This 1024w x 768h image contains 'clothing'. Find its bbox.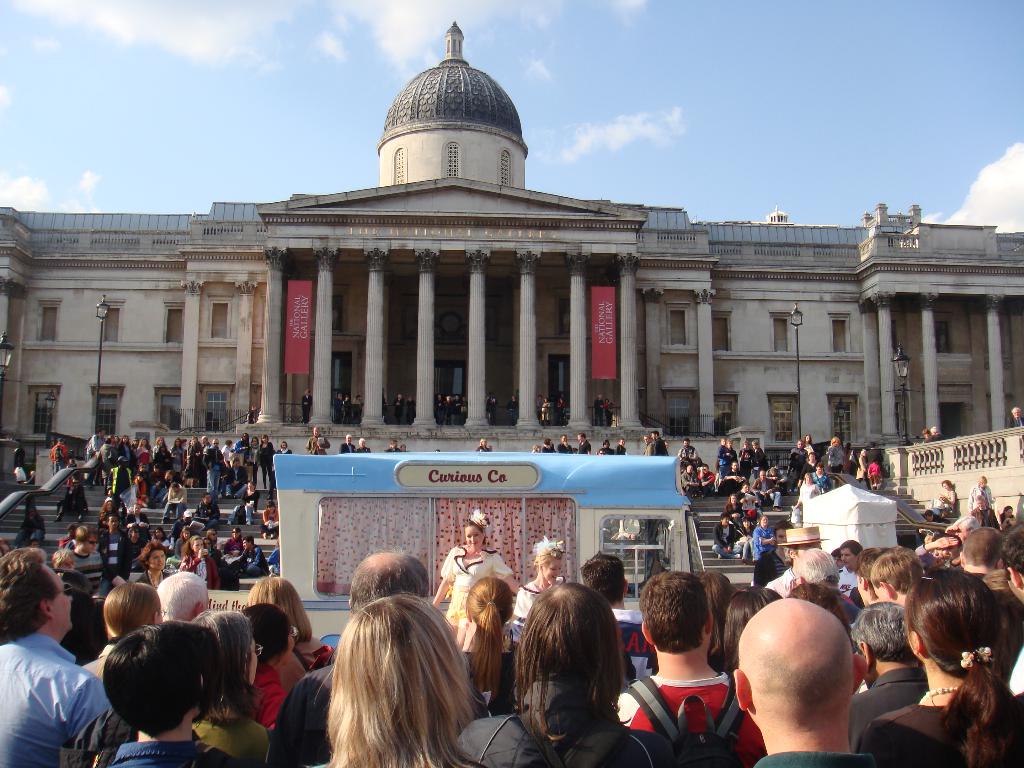
l=827, t=445, r=845, b=472.
